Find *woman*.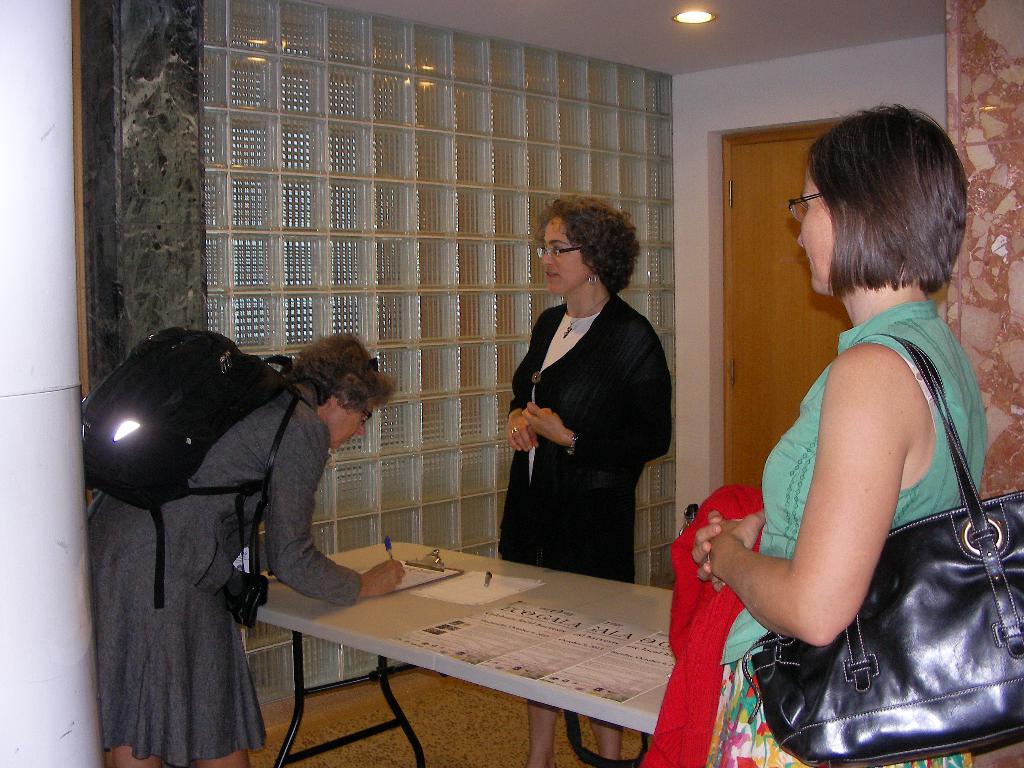
704, 85, 1007, 767.
